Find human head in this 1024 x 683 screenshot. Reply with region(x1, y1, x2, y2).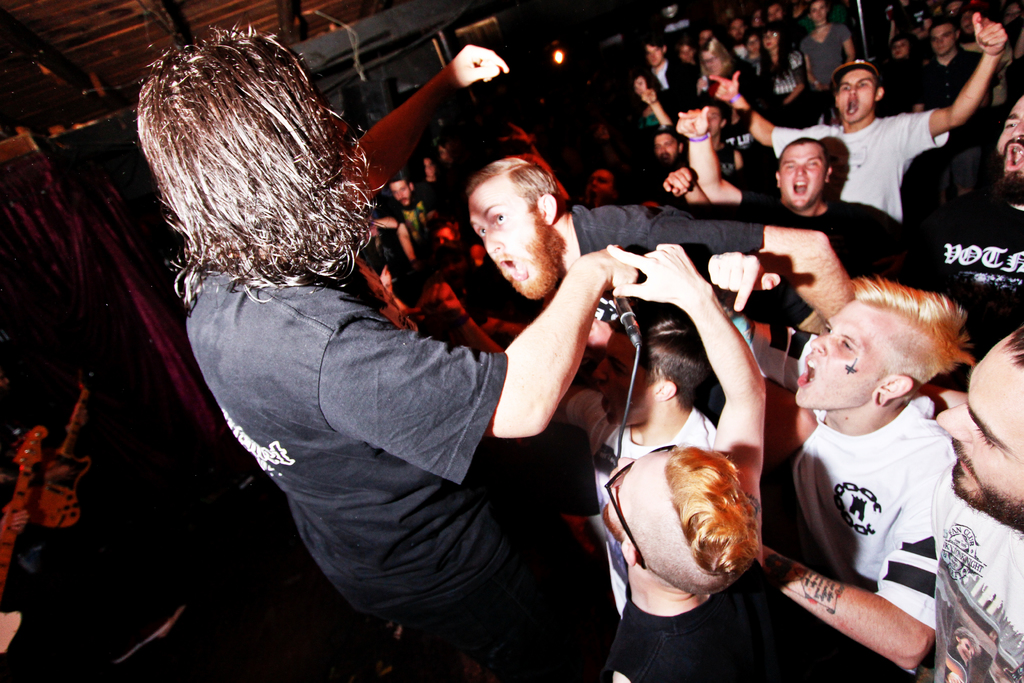
region(644, 37, 668, 71).
